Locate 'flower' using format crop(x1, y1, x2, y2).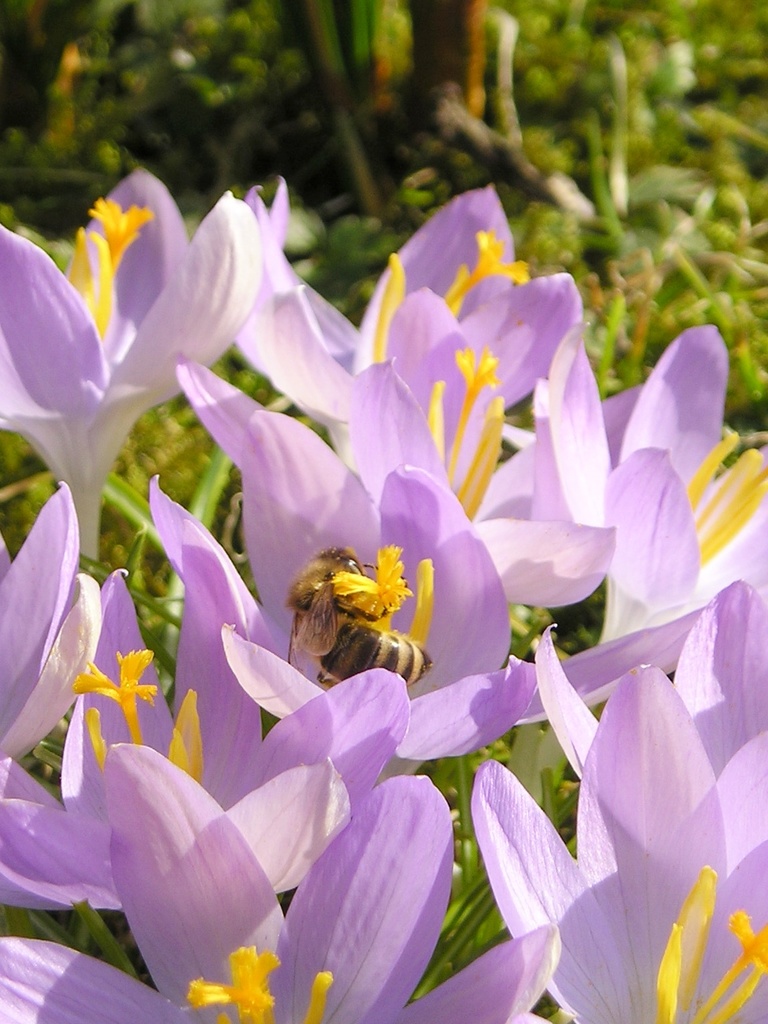
crop(535, 323, 767, 550).
